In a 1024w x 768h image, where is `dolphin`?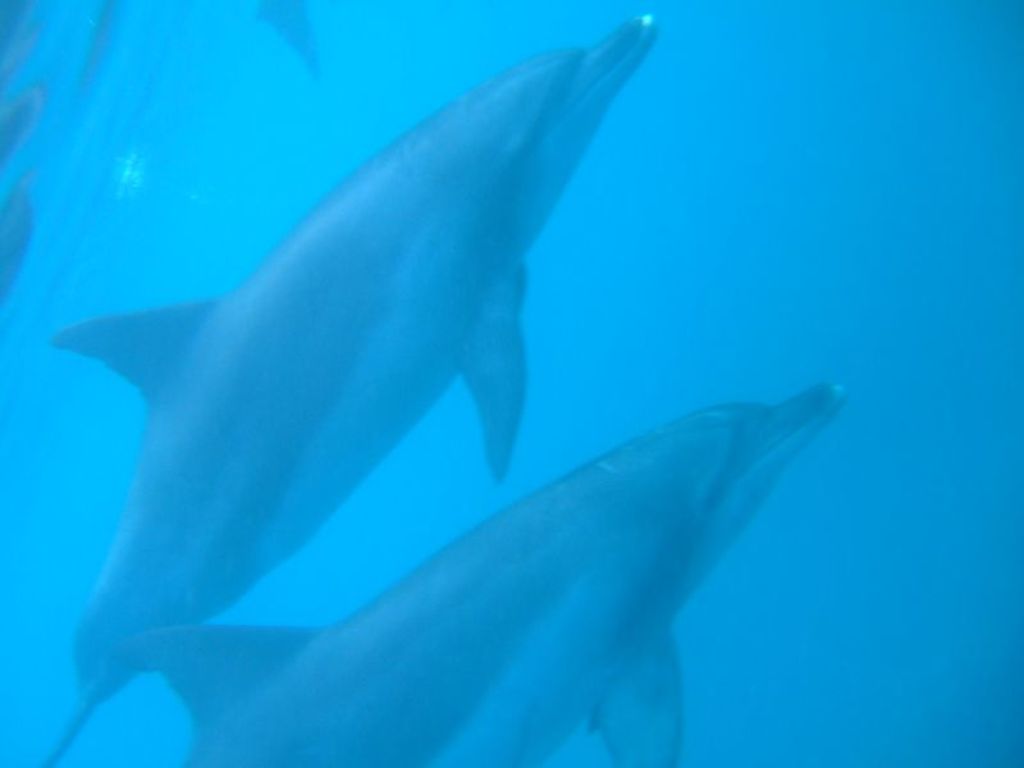
Rect(104, 379, 854, 767).
